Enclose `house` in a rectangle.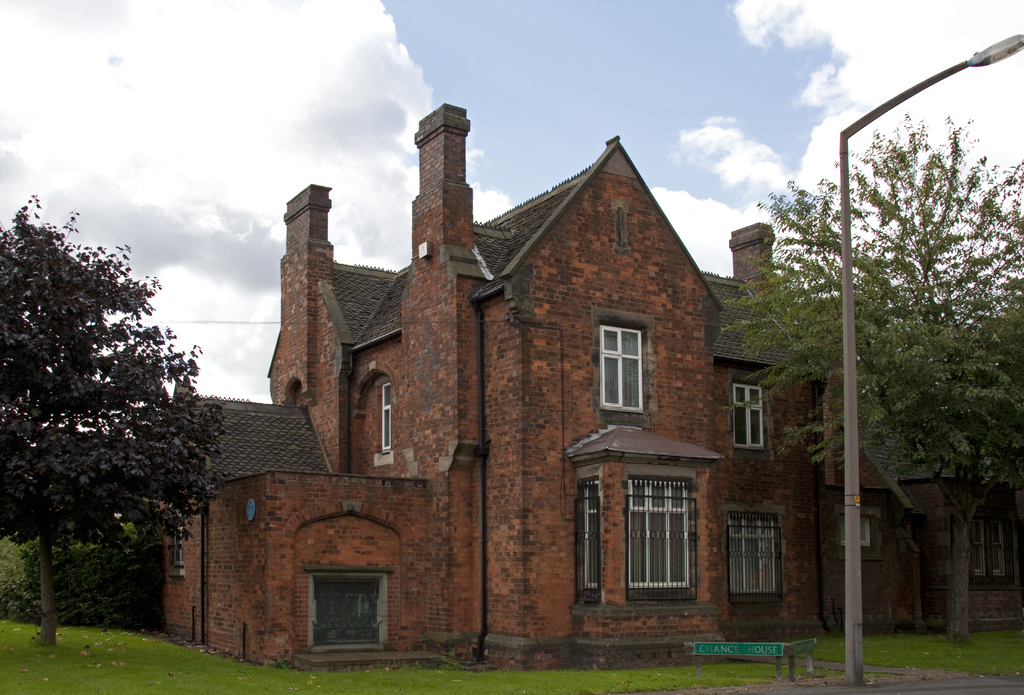
(x1=193, y1=471, x2=448, y2=666).
